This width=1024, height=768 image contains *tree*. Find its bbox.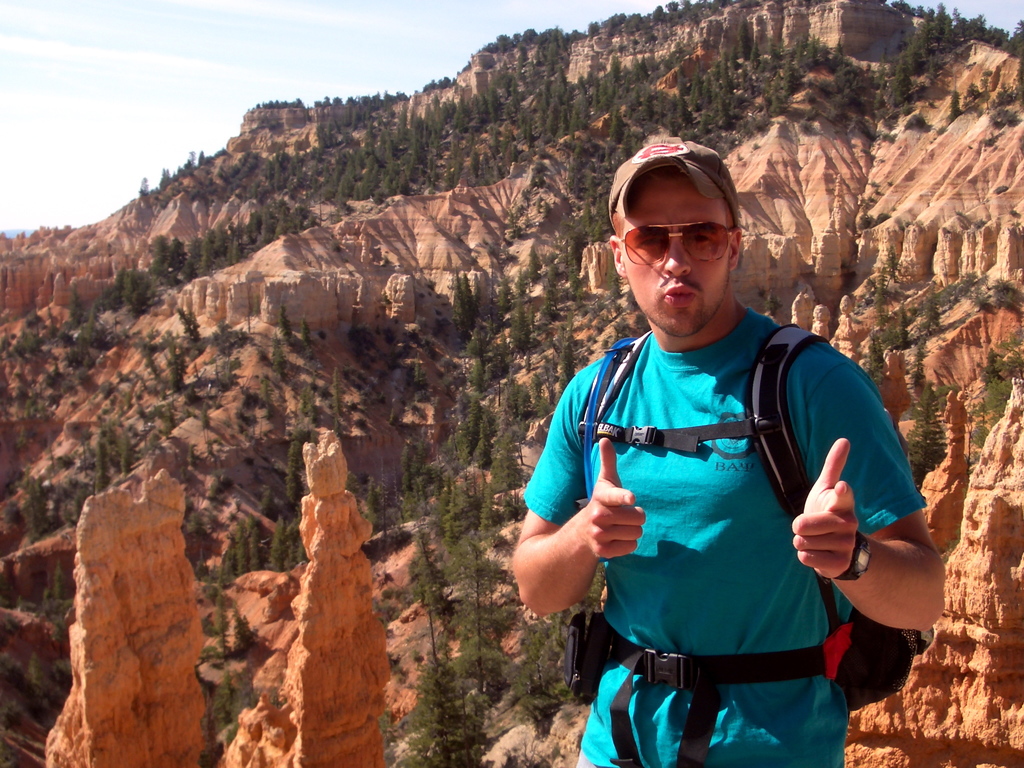
bbox(363, 472, 384, 535).
